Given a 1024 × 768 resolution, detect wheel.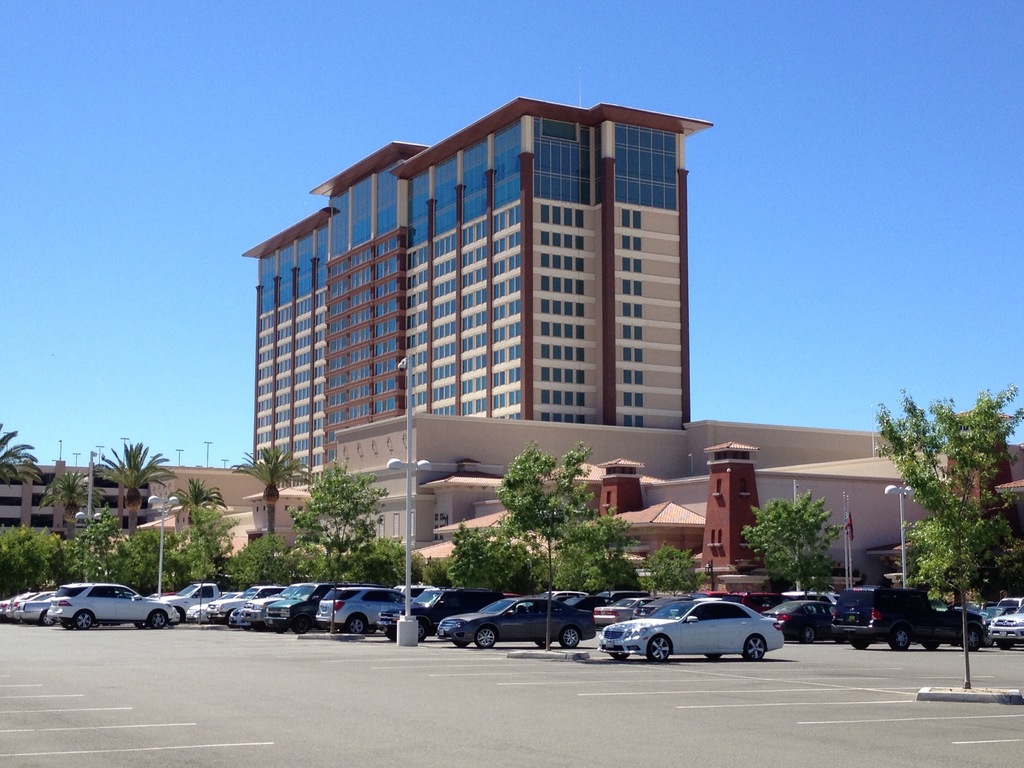
left=998, top=641, right=1014, bottom=650.
